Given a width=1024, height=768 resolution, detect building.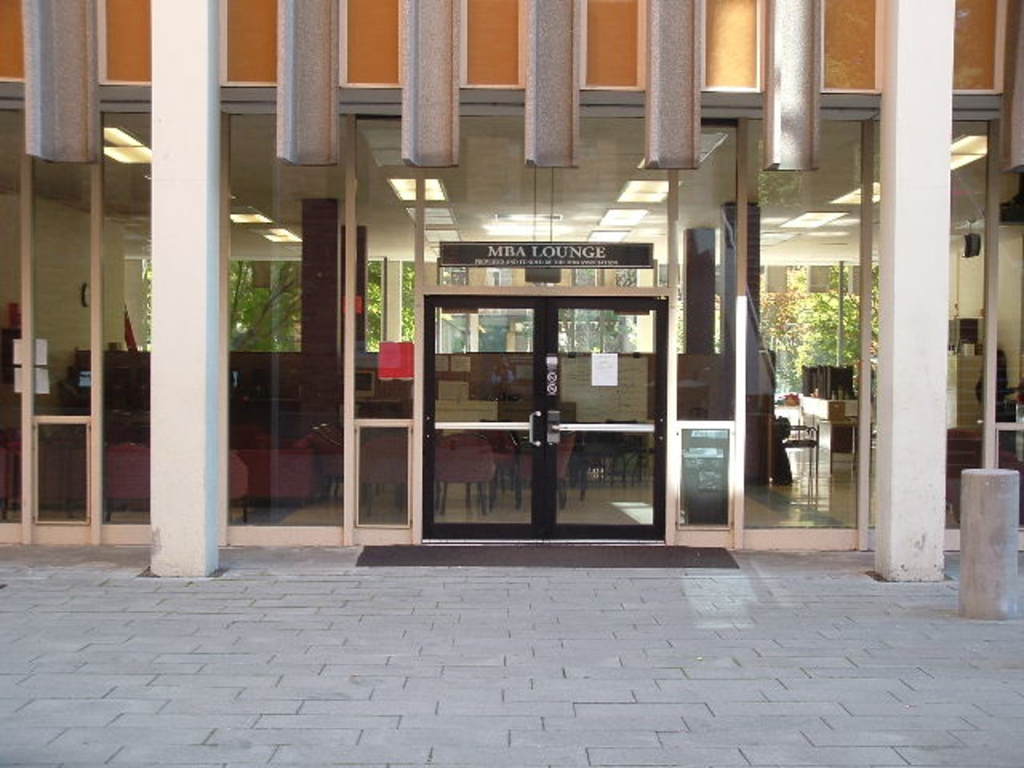
[left=0, top=0, right=1022, bottom=582].
